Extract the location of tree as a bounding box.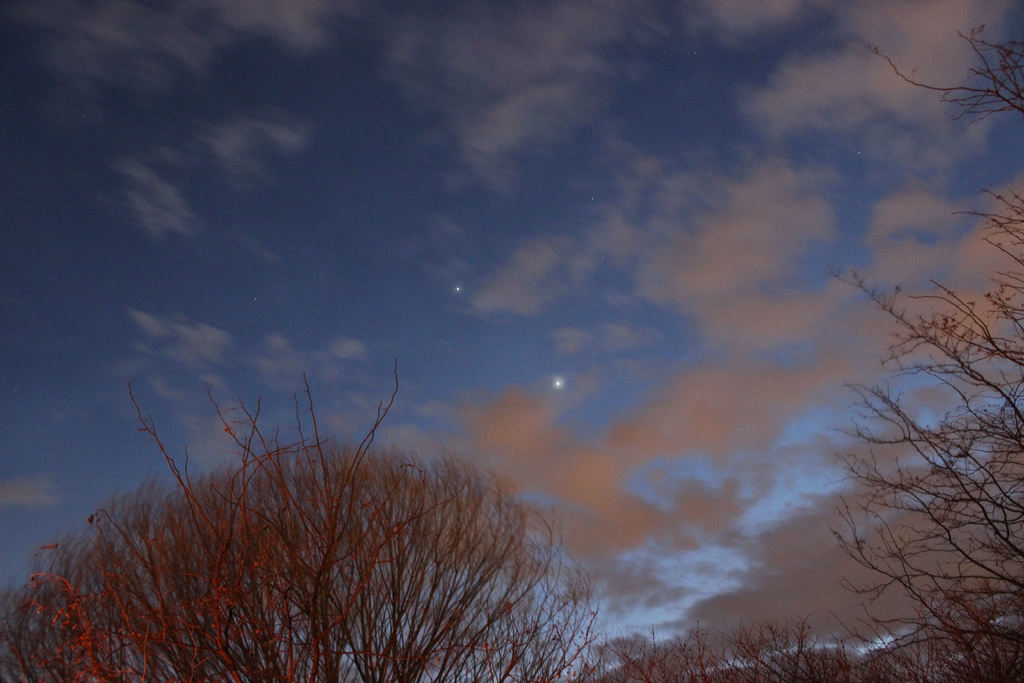
<box>0,364,593,682</box>.
